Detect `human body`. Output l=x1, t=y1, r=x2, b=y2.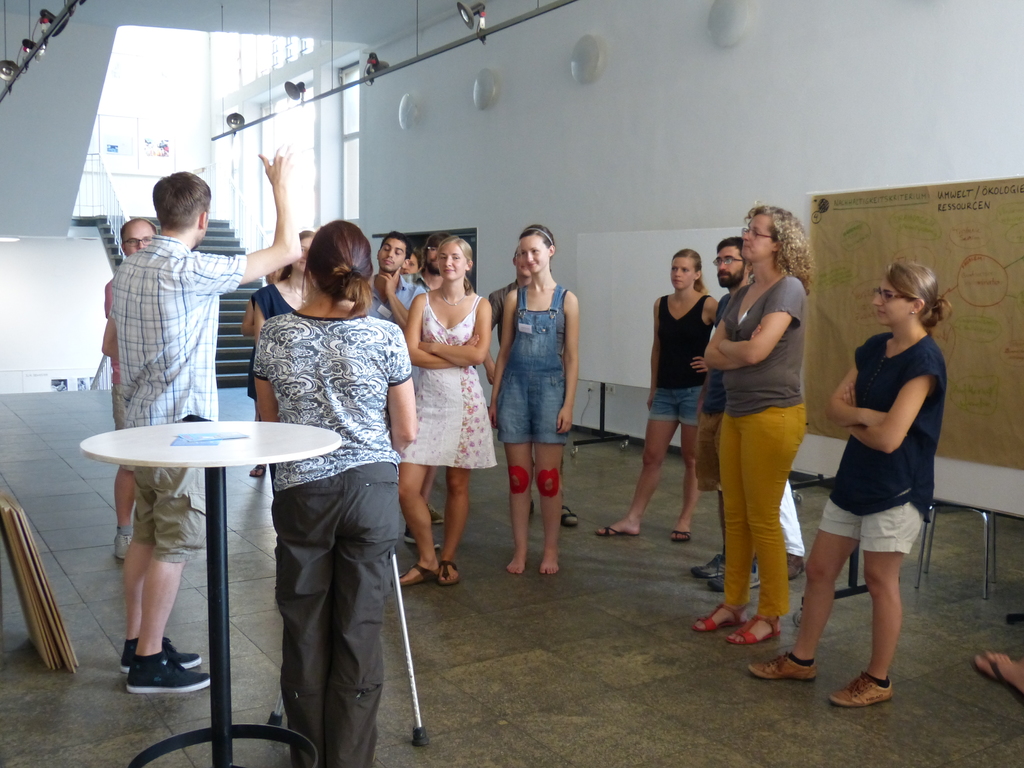
l=412, t=229, r=452, b=291.
